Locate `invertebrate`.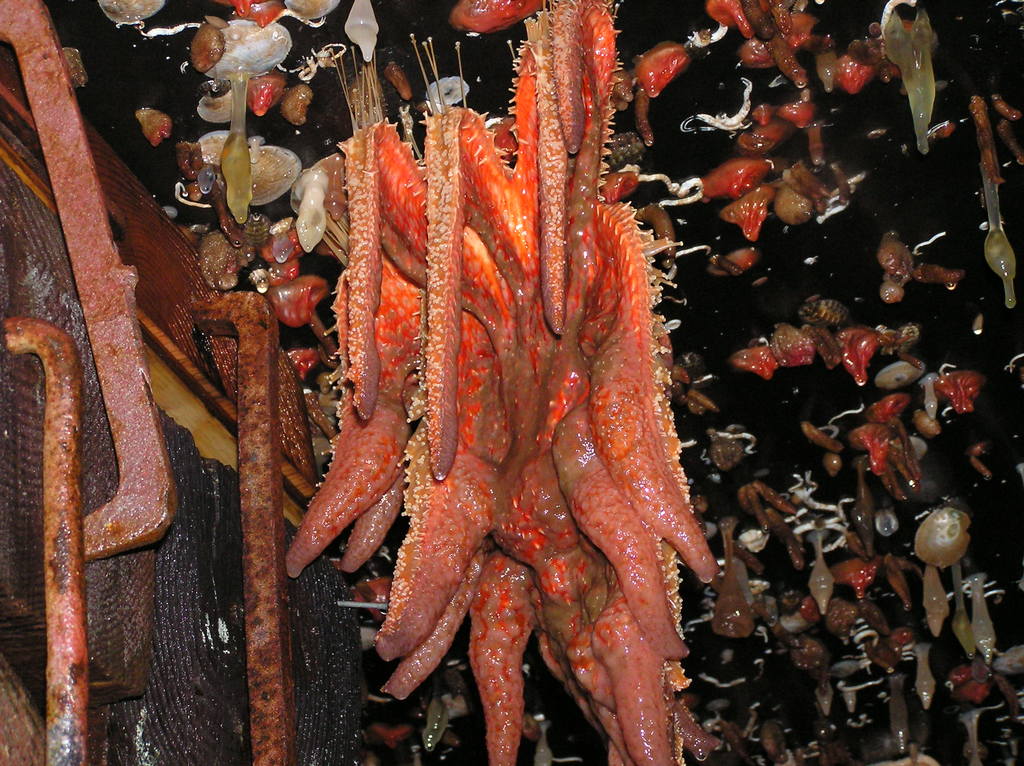
Bounding box: (left=282, top=0, right=721, bottom=765).
